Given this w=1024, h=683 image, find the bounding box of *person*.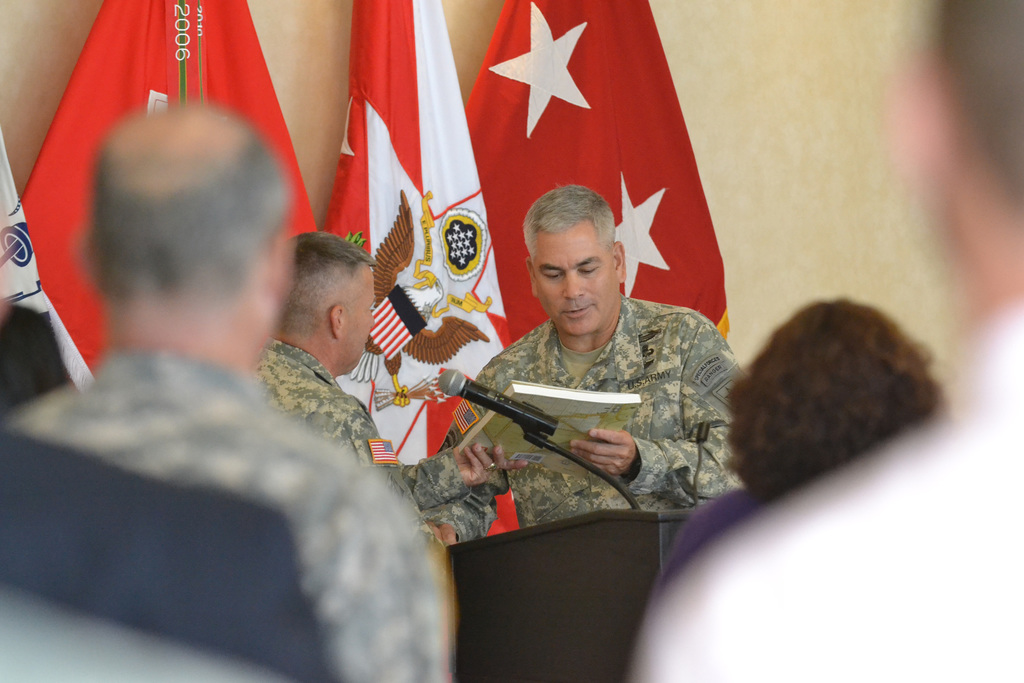
bbox=[426, 177, 774, 568].
